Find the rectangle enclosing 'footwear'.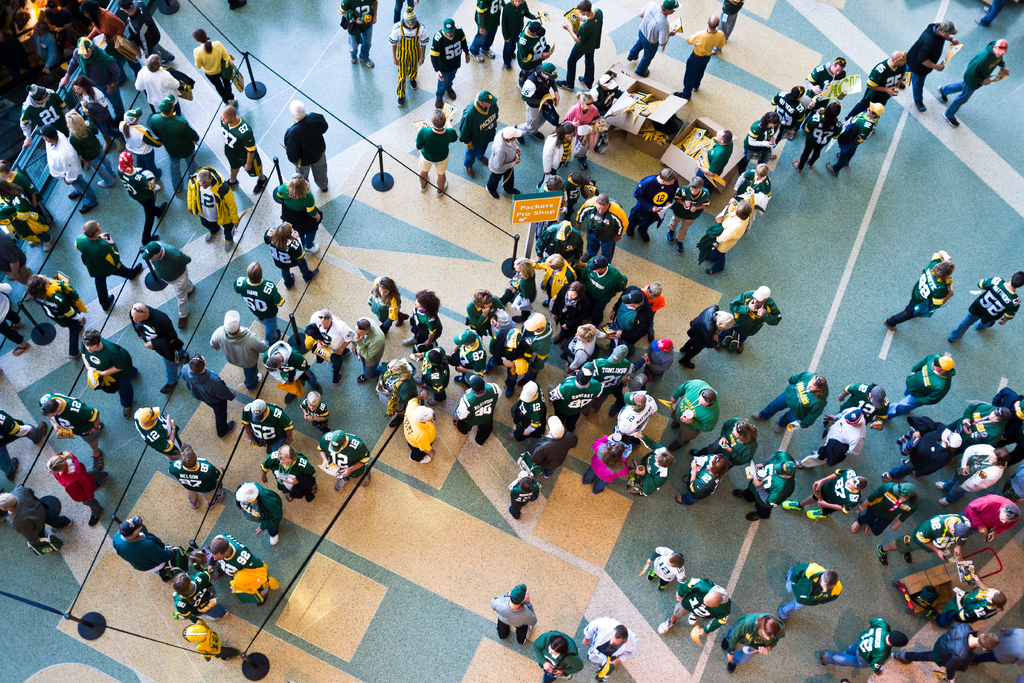
269:325:278:347.
